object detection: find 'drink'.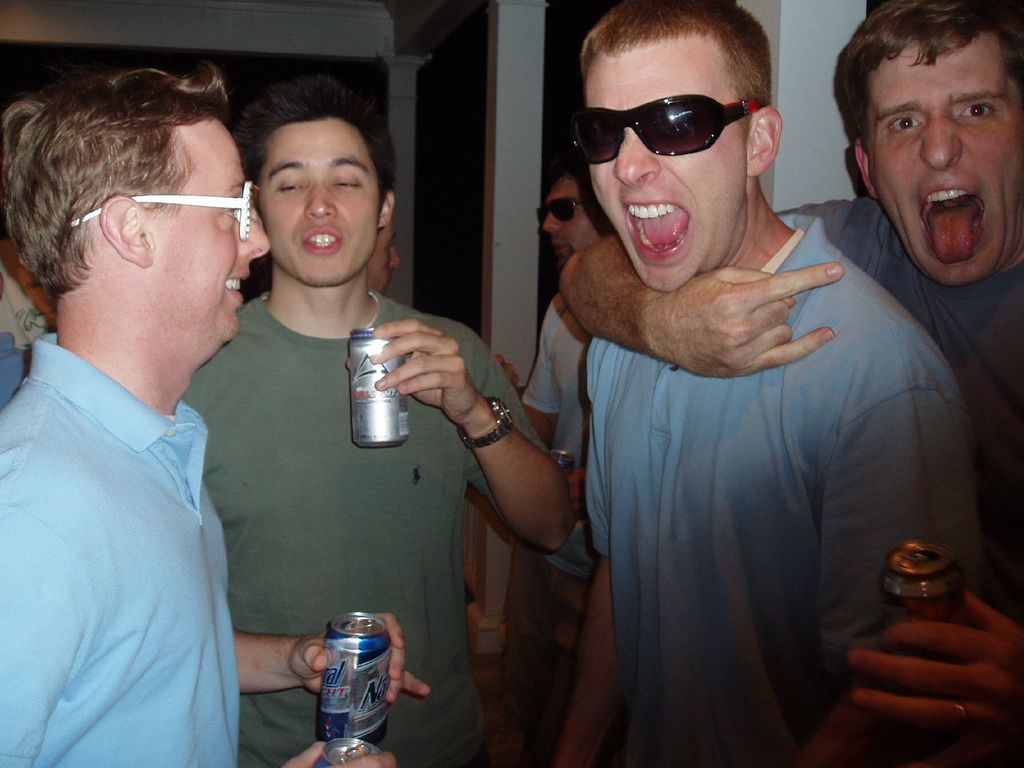
297/620/392/730.
